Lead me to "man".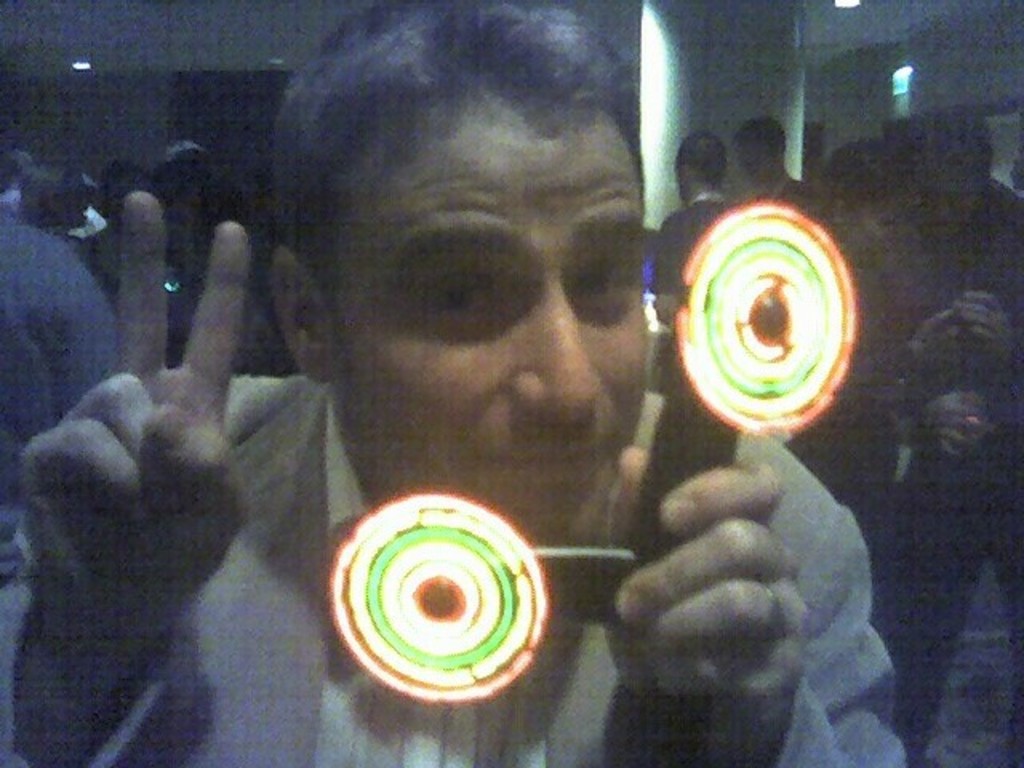
Lead to <box>878,109,1022,766</box>.
